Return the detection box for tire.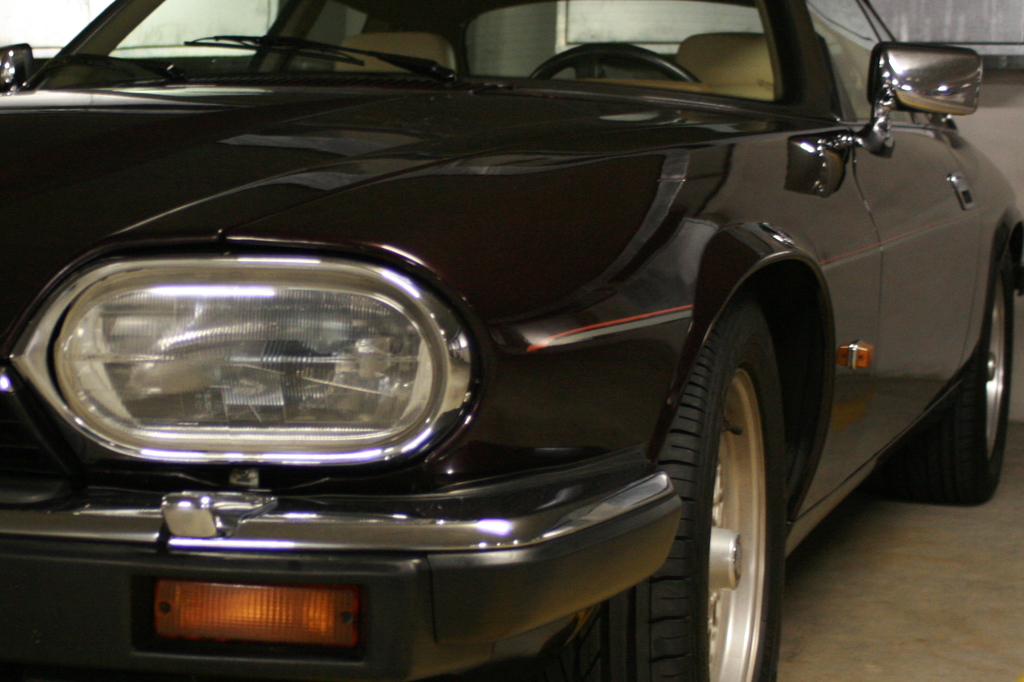
region(547, 287, 784, 681).
